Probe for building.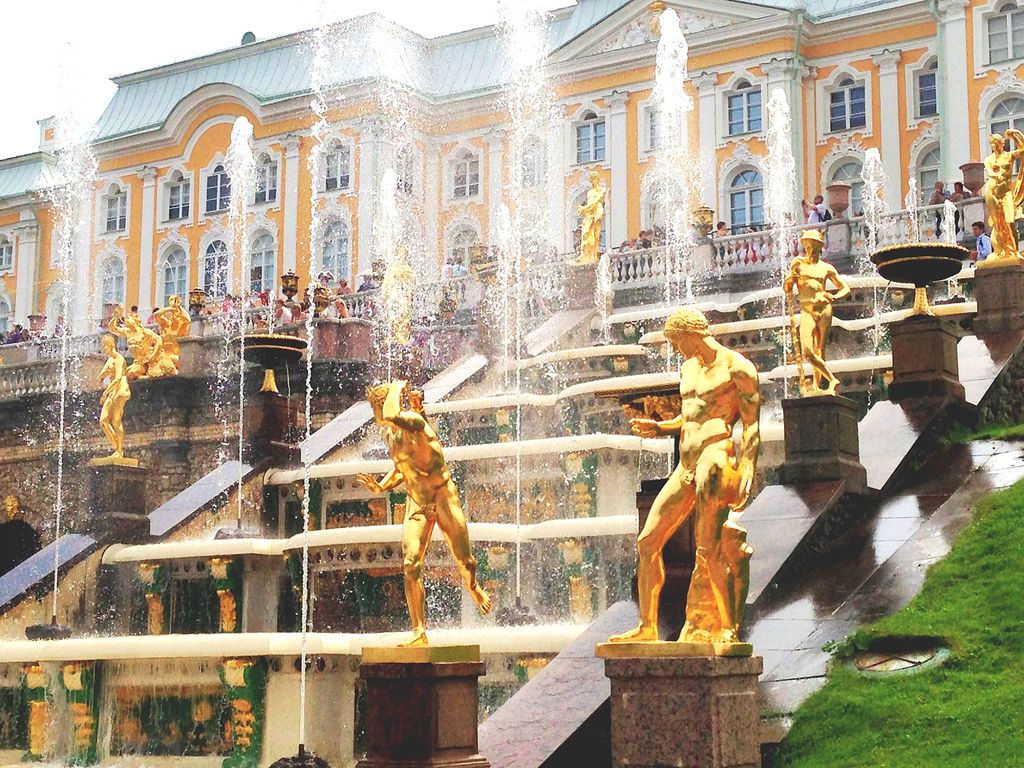
Probe result: [x1=0, y1=0, x2=1023, y2=409].
